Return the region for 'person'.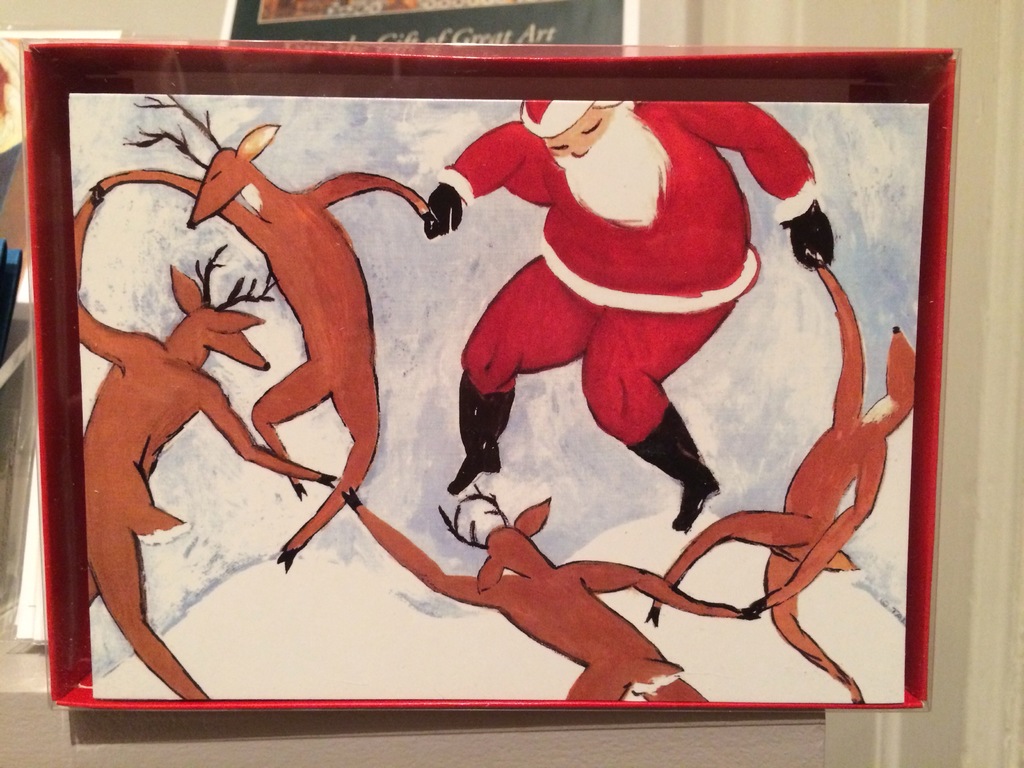
bbox(427, 97, 835, 532).
